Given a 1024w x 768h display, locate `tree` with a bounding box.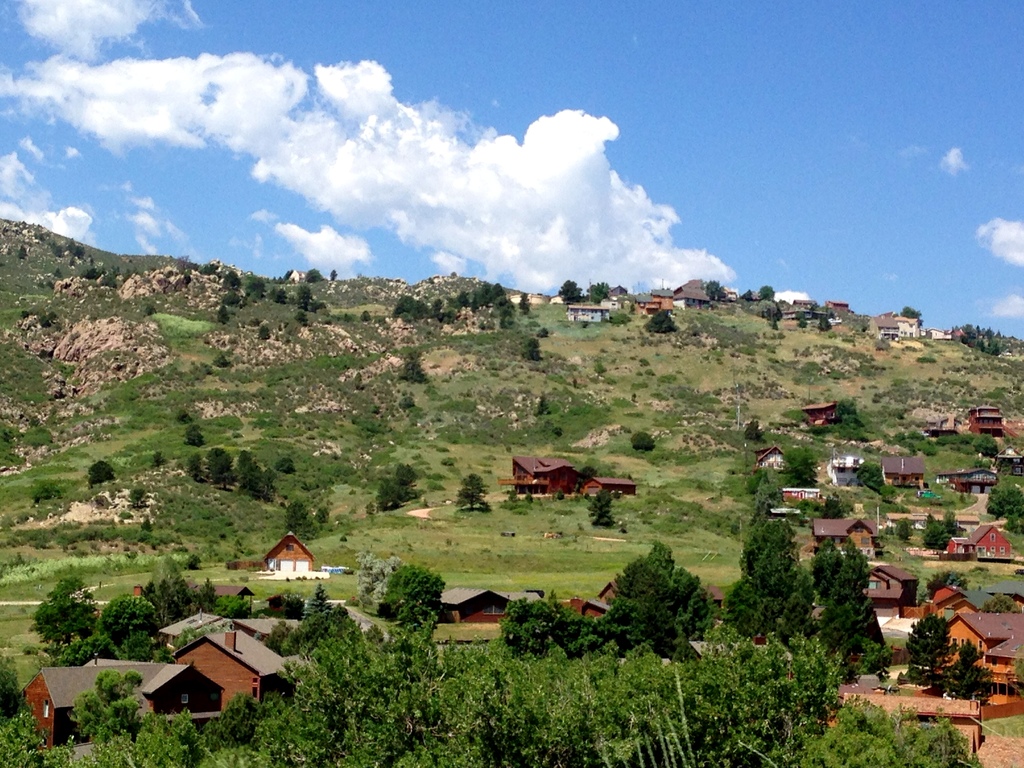
Located: pyautogui.locateOnScreen(452, 470, 496, 512).
